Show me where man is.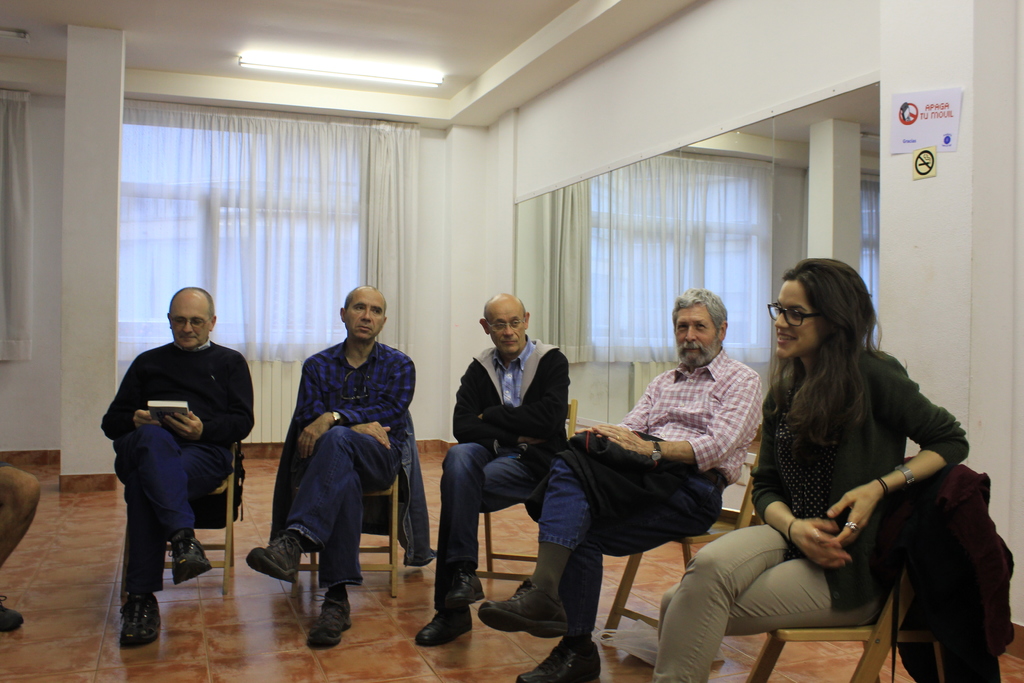
man is at bbox=[246, 283, 414, 648].
